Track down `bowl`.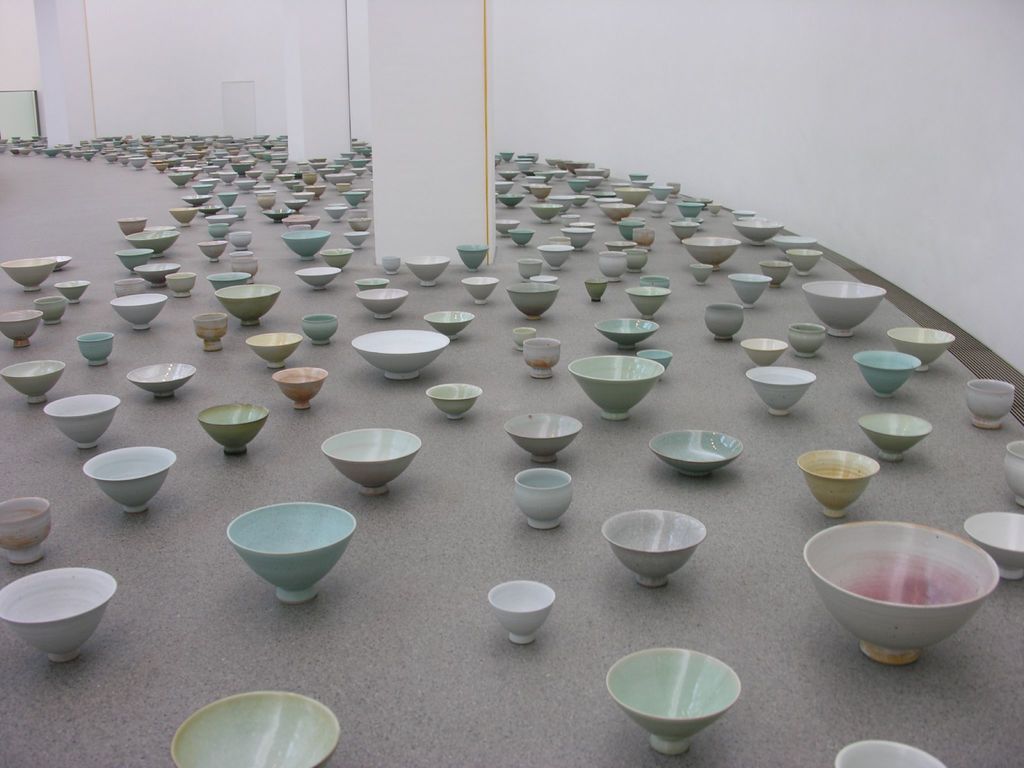
Tracked to (left=604, top=240, right=635, bottom=252).
